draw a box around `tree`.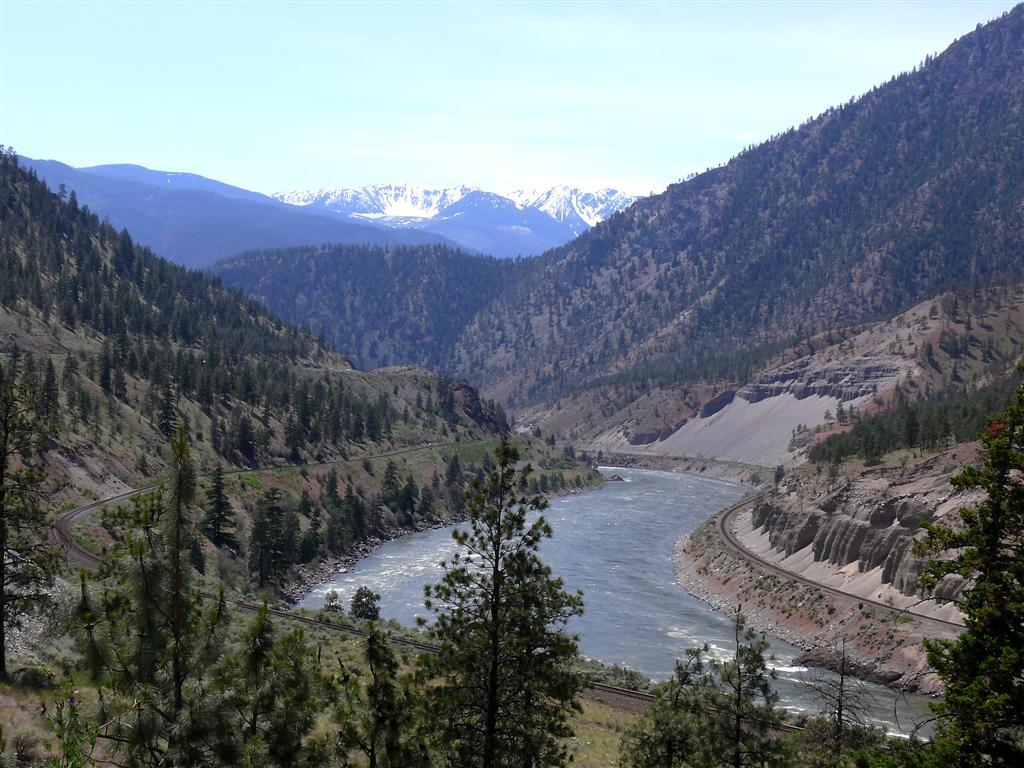
bbox=(914, 378, 1023, 767).
